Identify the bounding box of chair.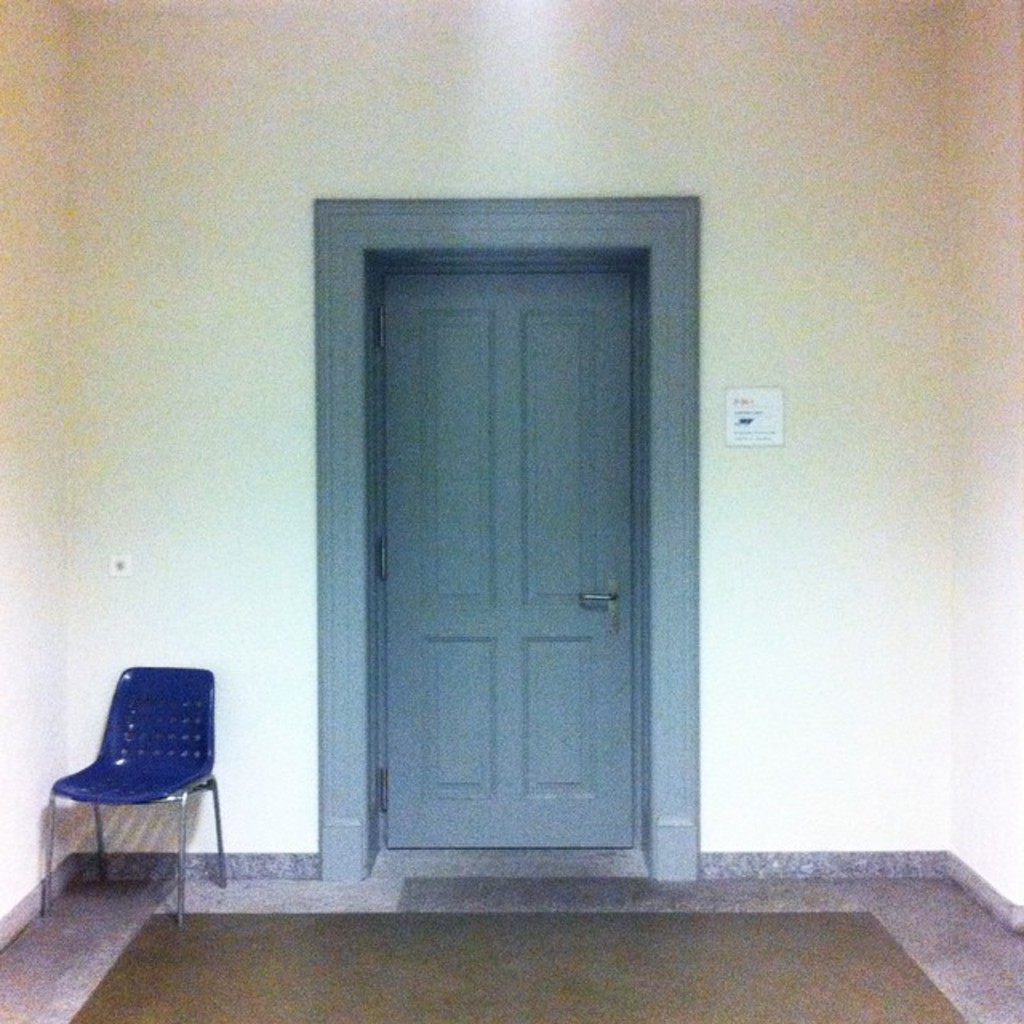
58:654:250:909.
